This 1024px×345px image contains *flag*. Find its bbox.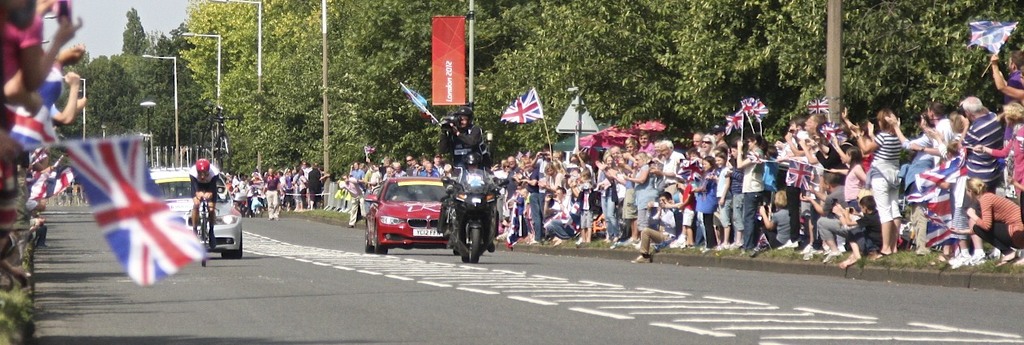
bbox=[721, 109, 742, 133].
